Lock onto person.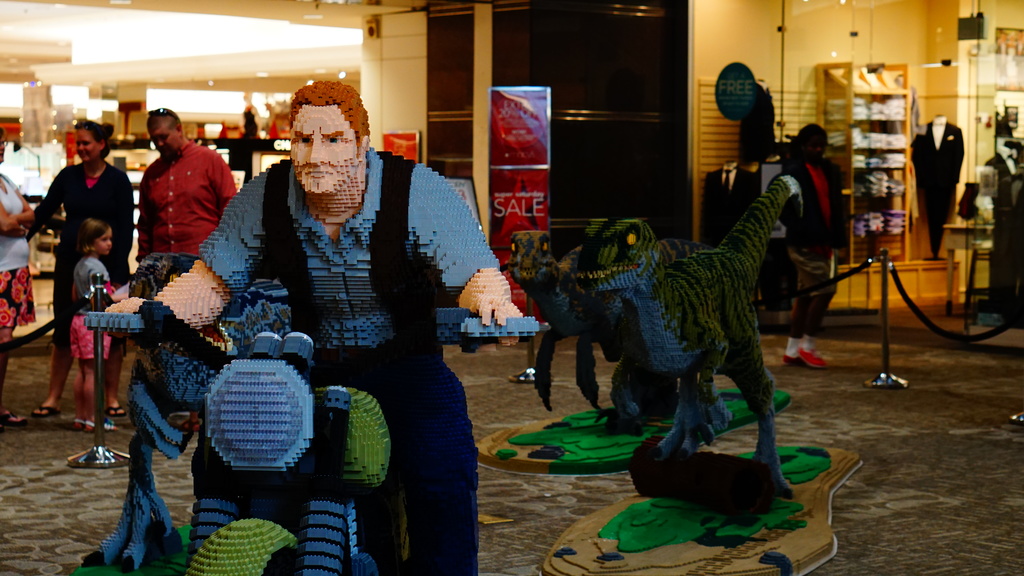
Locked: [124, 115, 223, 279].
